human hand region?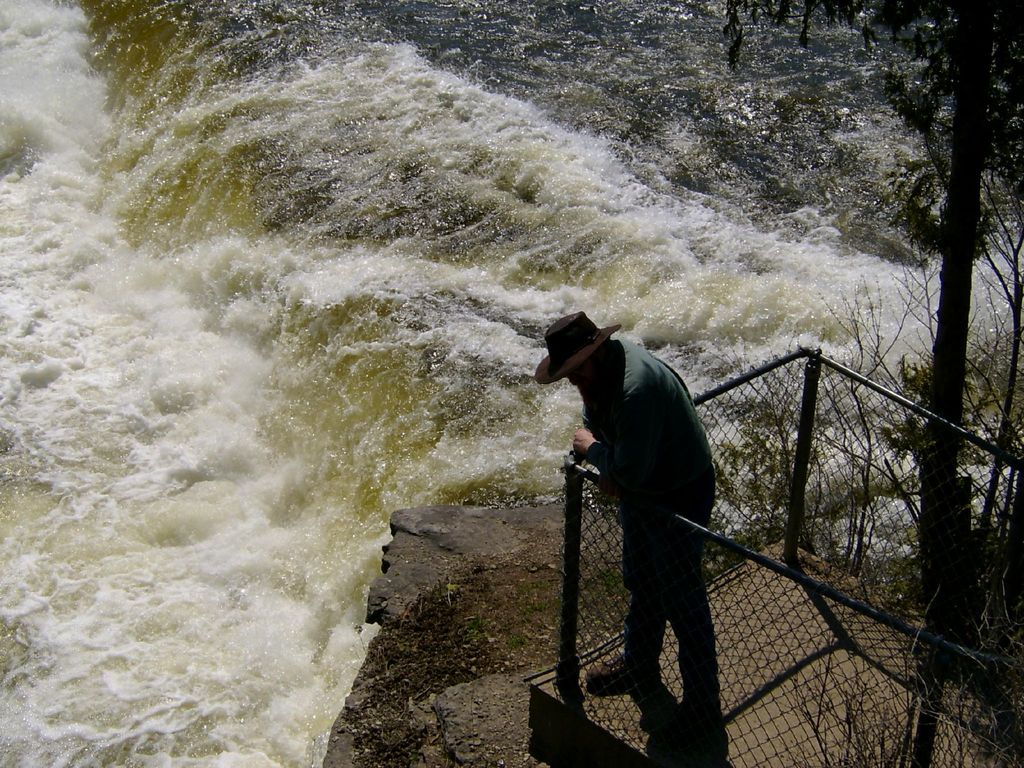
select_region(568, 426, 595, 450)
